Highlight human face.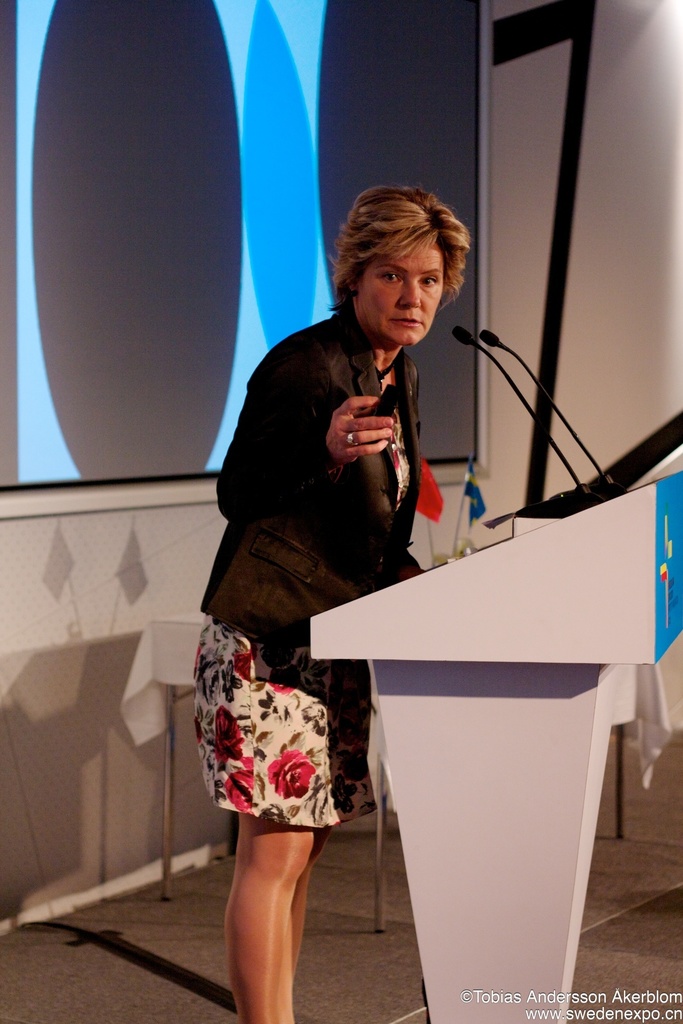
Highlighted region: (353, 233, 441, 352).
